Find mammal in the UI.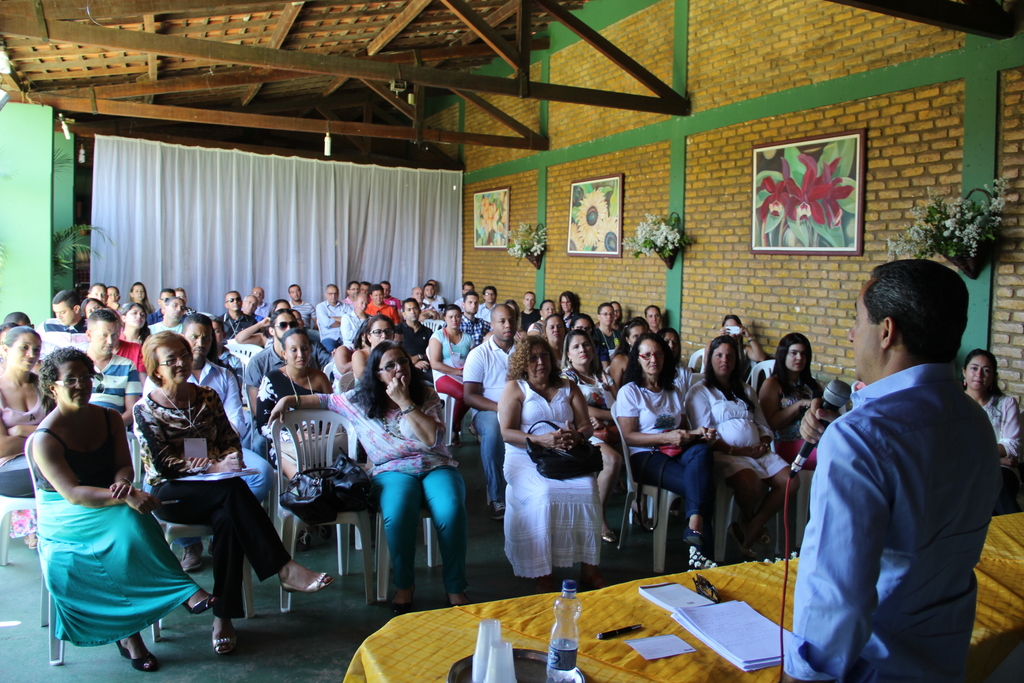
UI element at <box>400,303,440,370</box>.
